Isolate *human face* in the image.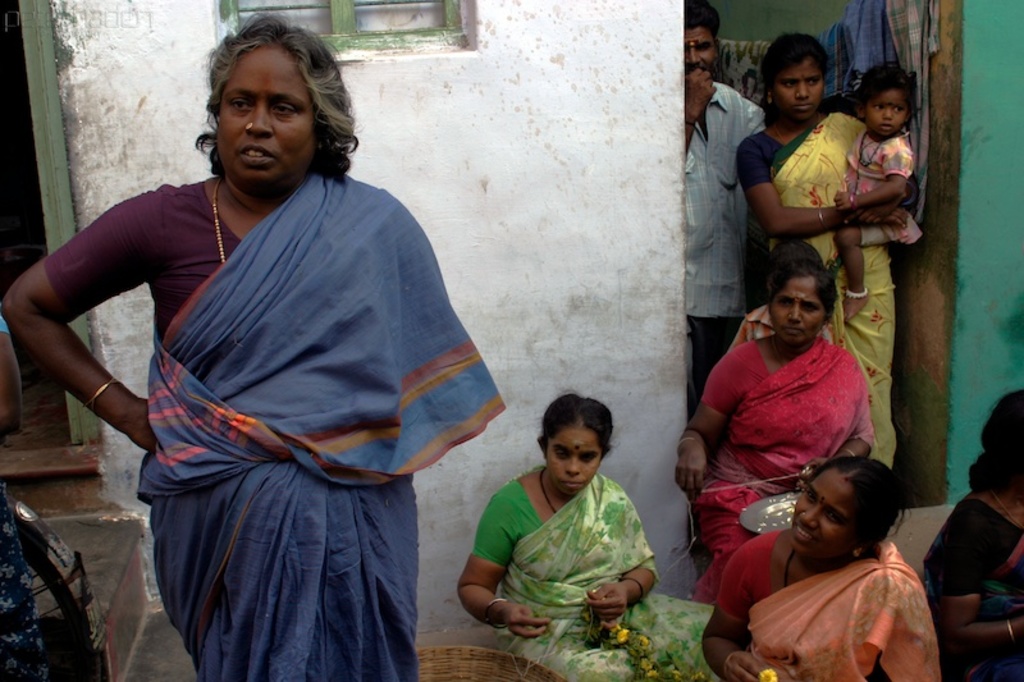
Isolated region: 684 31 712 74.
